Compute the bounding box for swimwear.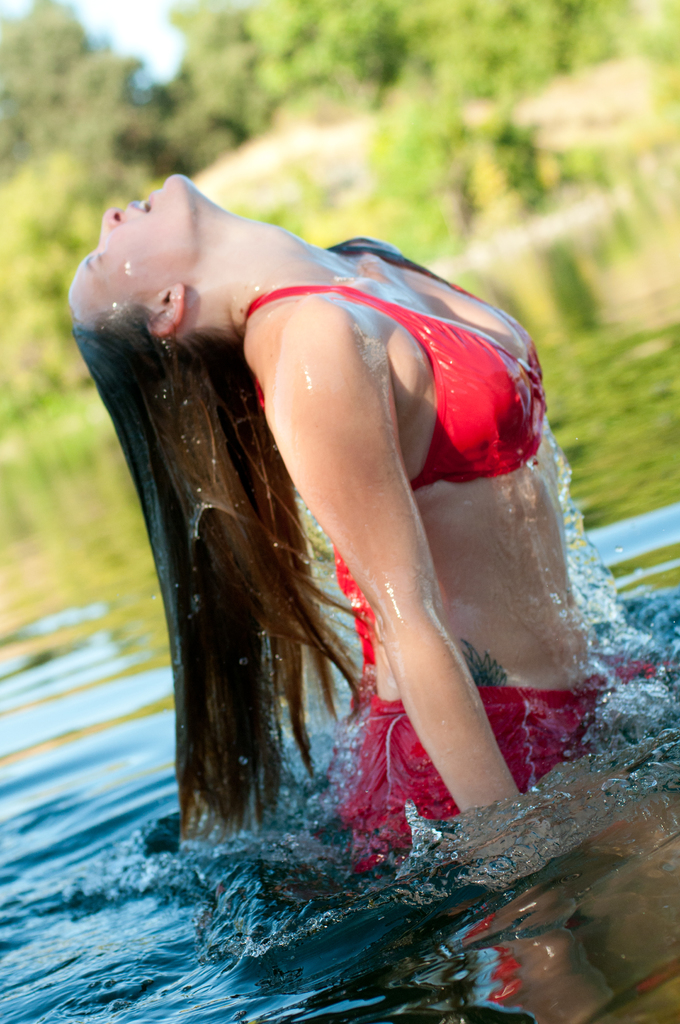
rect(254, 296, 557, 679).
